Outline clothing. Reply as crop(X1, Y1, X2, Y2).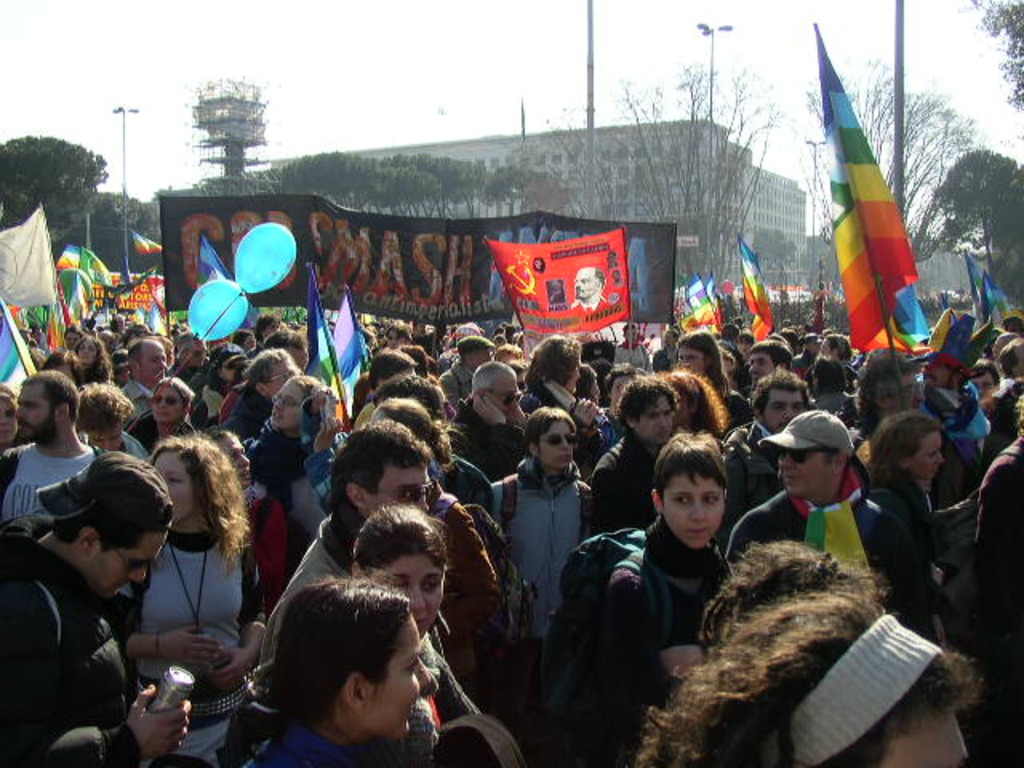
crop(605, 336, 654, 378).
